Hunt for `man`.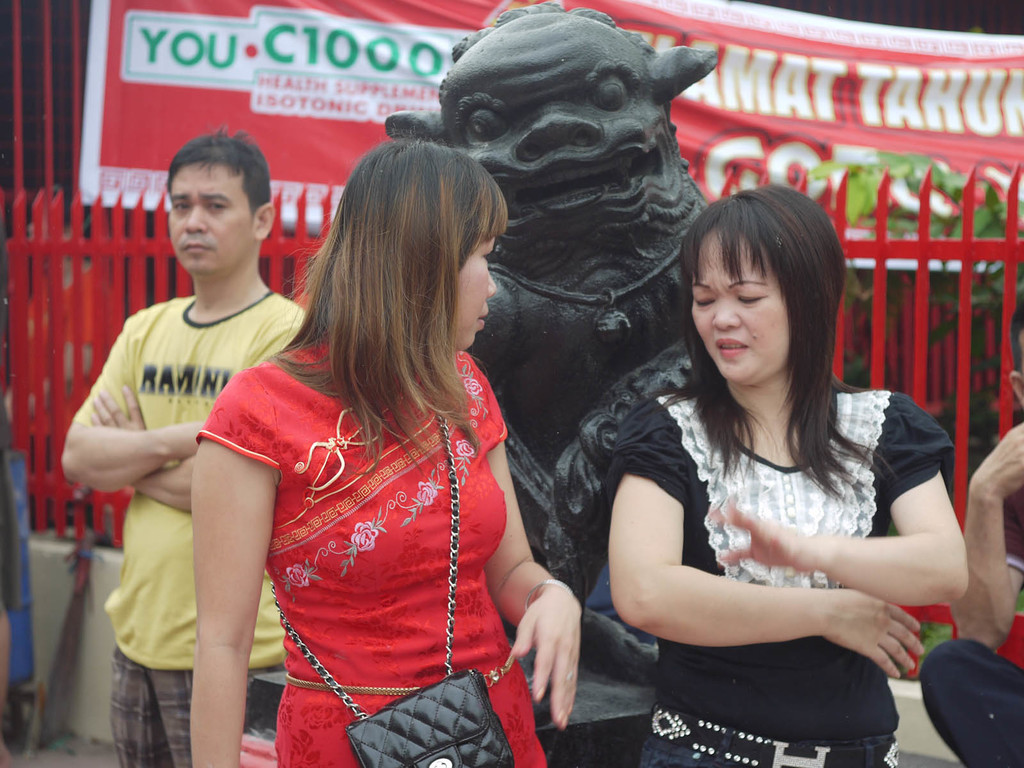
Hunted down at pyautogui.locateOnScreen(60, 130, 306, 767).
